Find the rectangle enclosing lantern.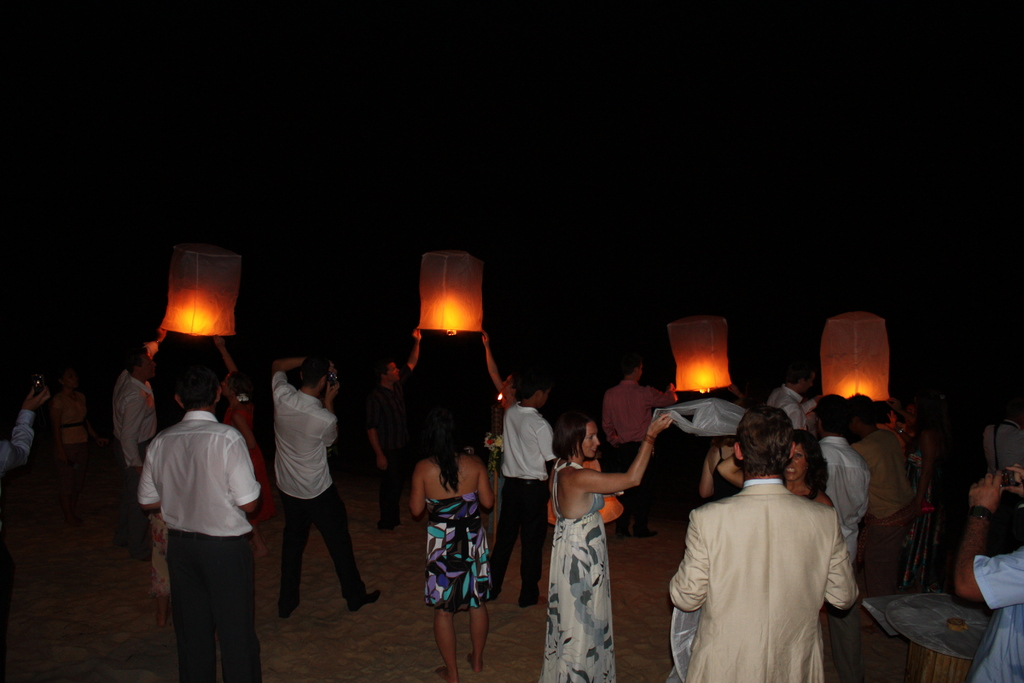
[x1=820, y1=312, x2=888, y2=403].
